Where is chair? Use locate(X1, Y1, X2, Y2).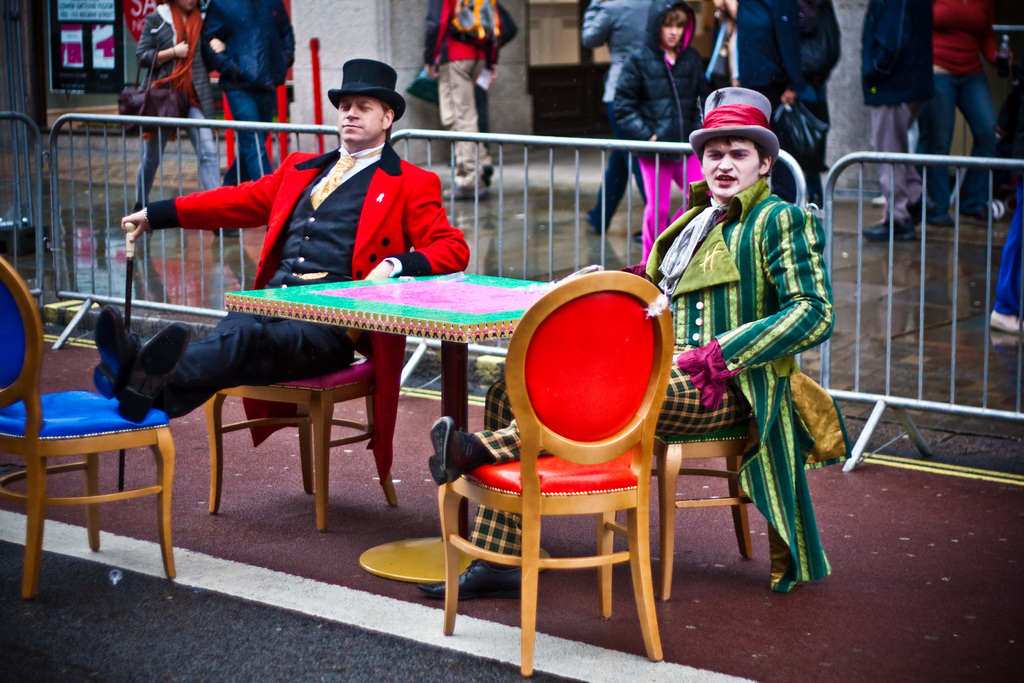
locate(437, 272, 663, 675).
